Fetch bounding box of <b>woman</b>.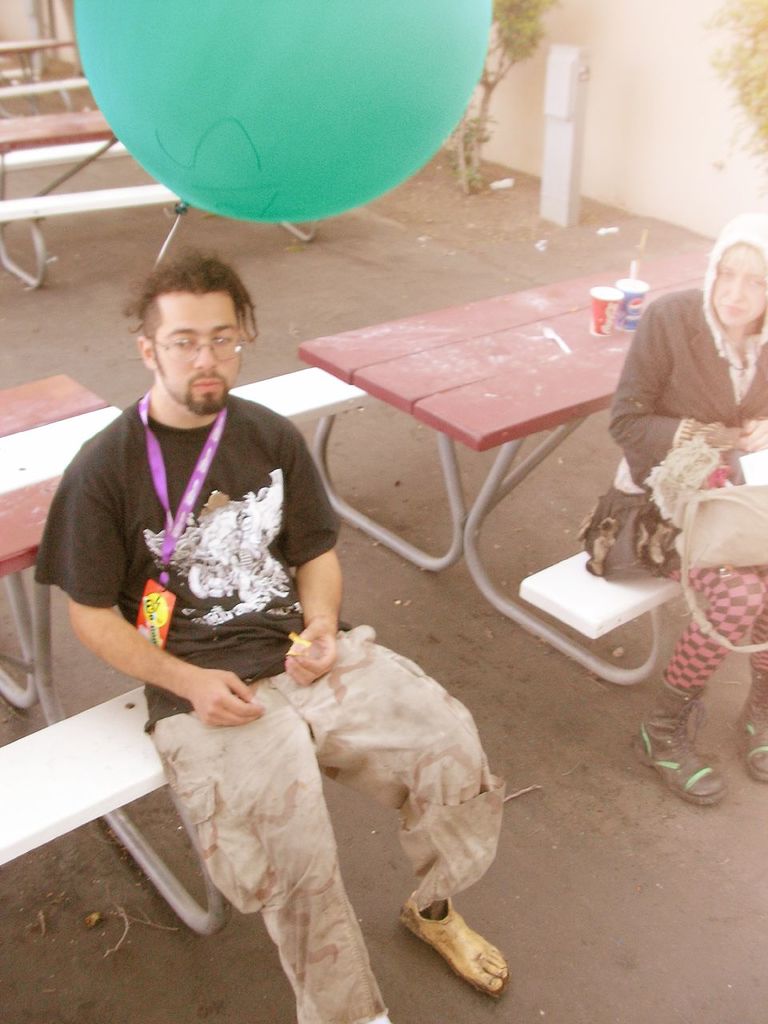
Bbox: select_region(603, 218, 767, 802).
